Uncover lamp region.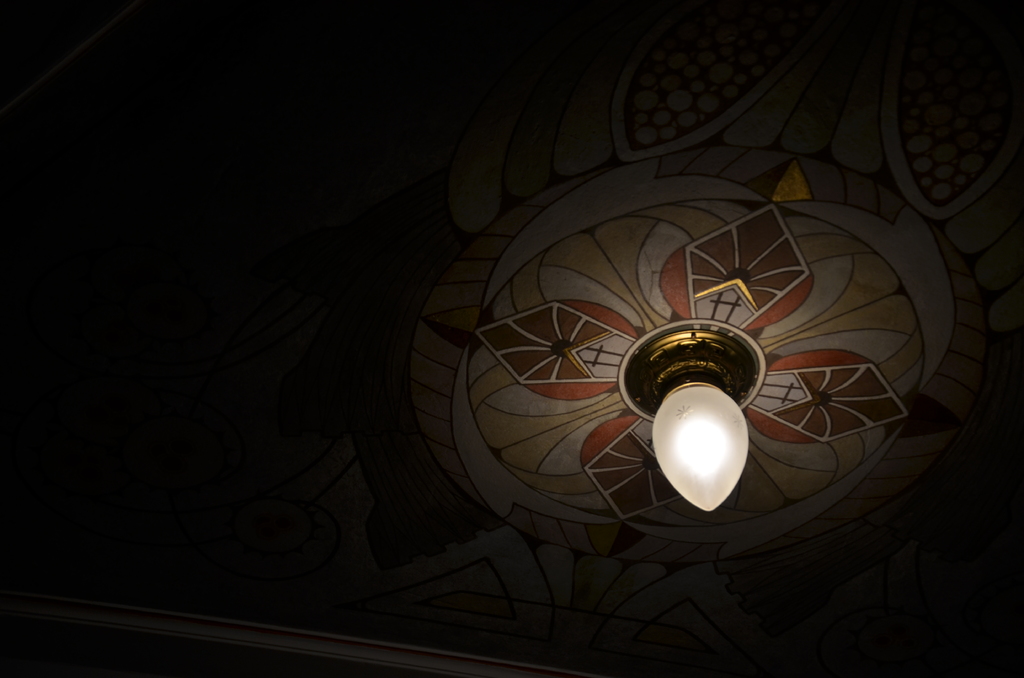
Uncovered: locate(621, 328, 756, 512).
